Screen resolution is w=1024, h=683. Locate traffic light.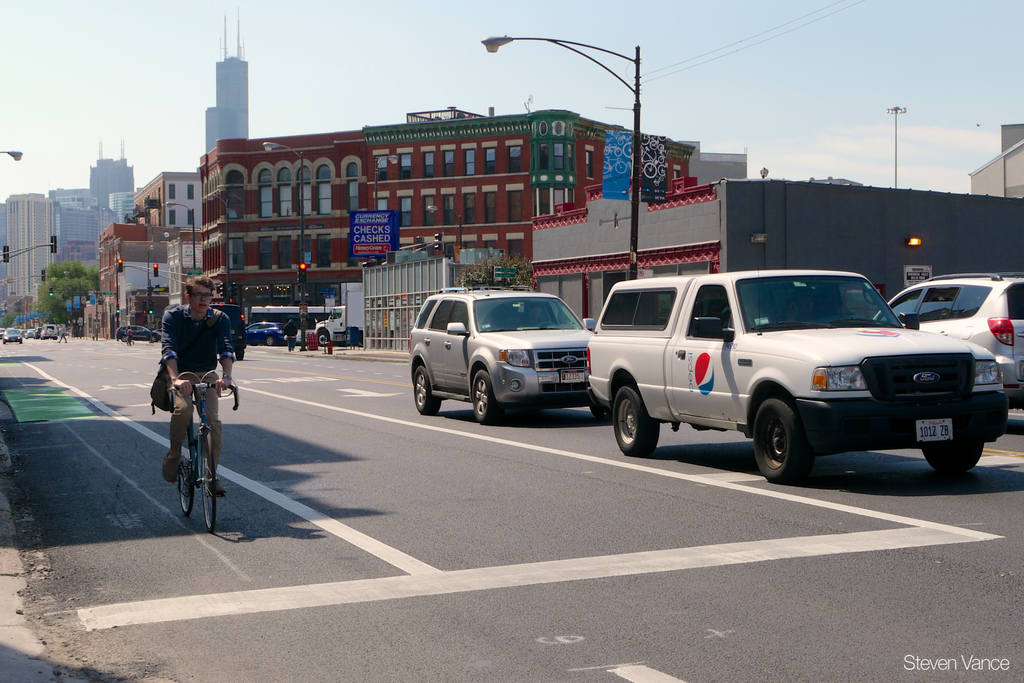
crop(51, 238, 56, 253).
